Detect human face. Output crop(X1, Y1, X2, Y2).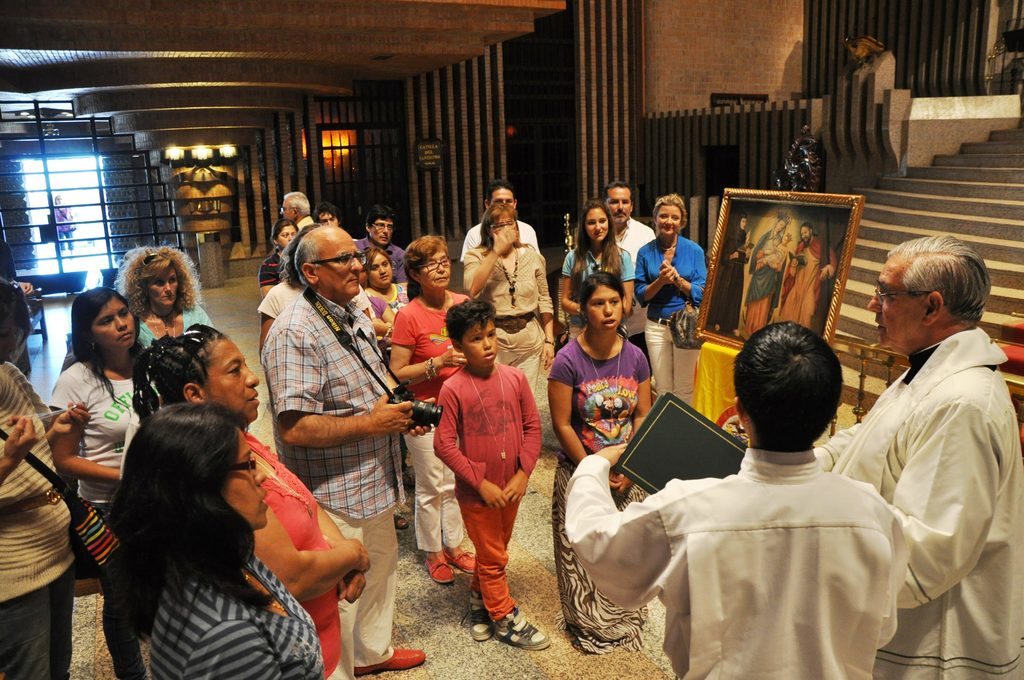
crop(611, 189, 627, 218).
